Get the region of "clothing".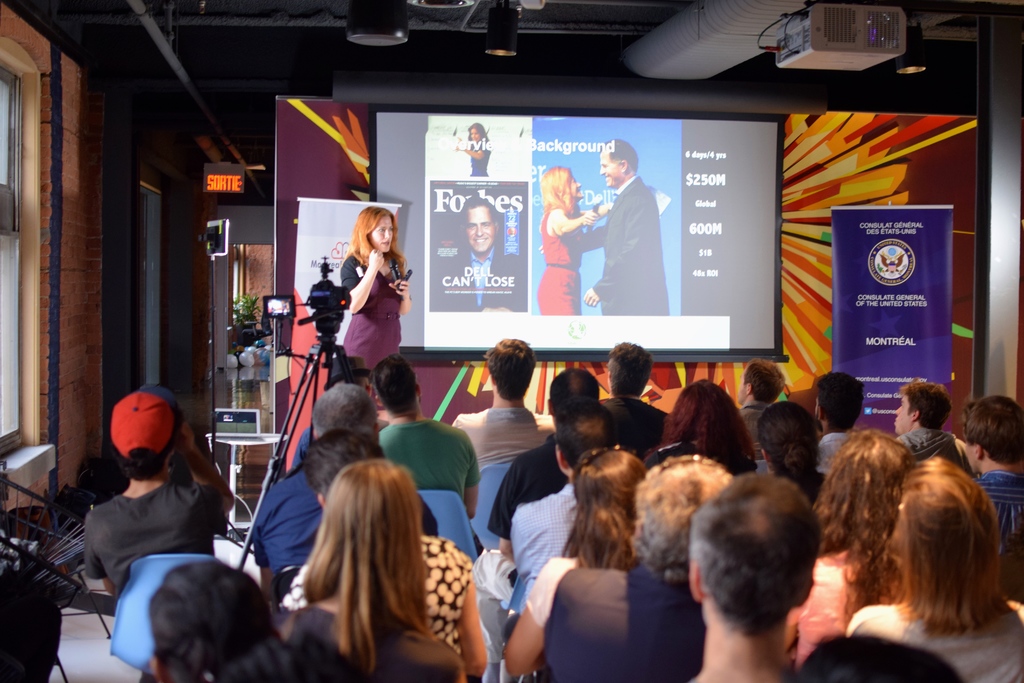
BBox(536, 205, 585, 318).
